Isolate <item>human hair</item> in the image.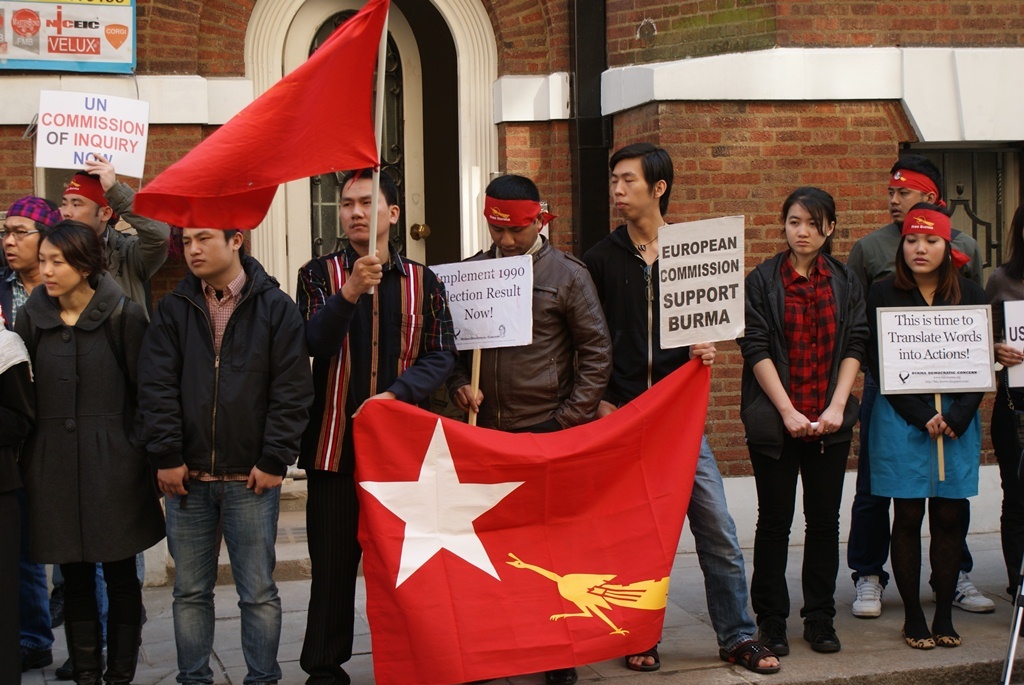
Isolated region: crop(893, 200, 962, 305).
